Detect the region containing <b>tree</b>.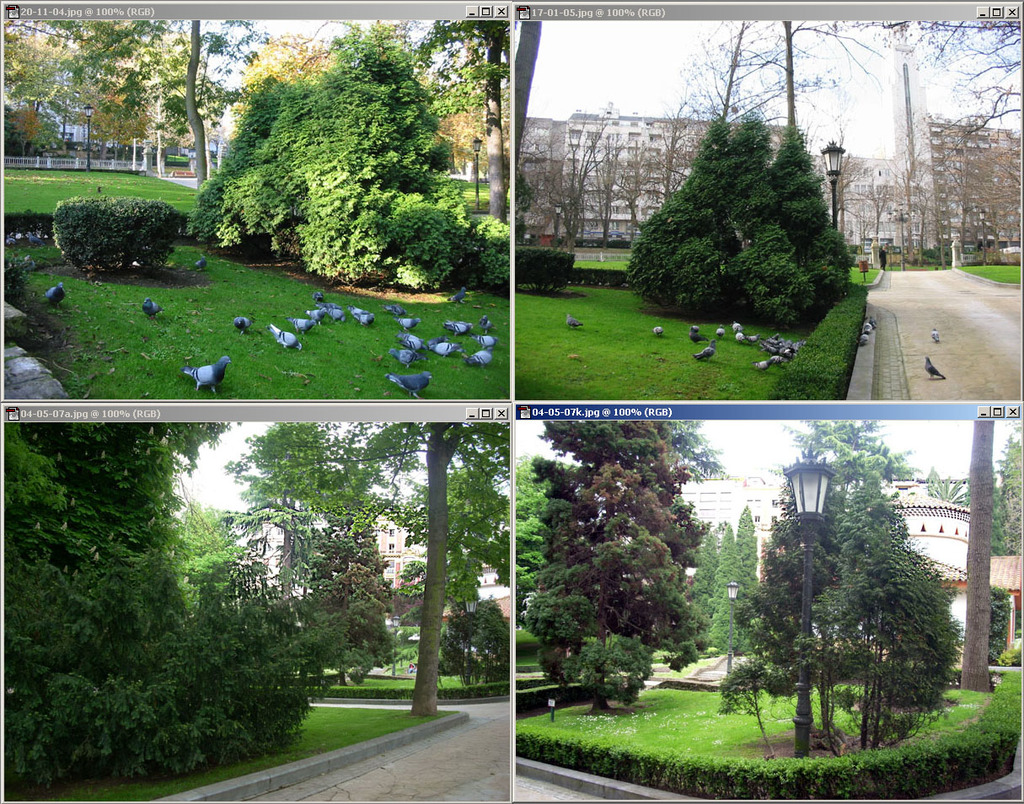
crop(903, 24, 1017, 173).
